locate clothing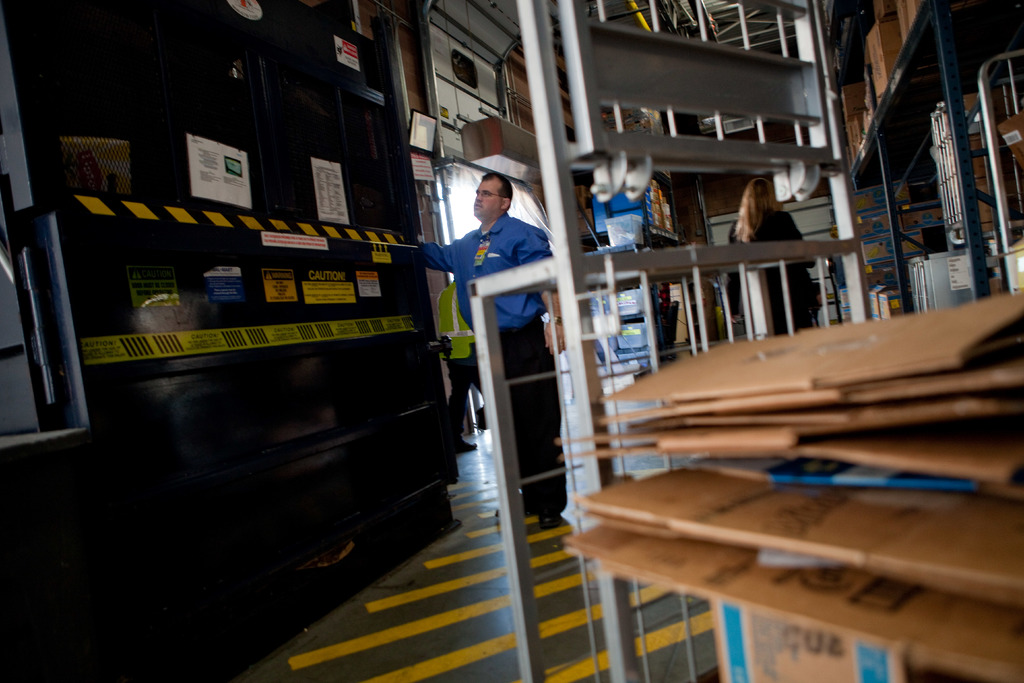
bbox(446, 174, 565, 425)
